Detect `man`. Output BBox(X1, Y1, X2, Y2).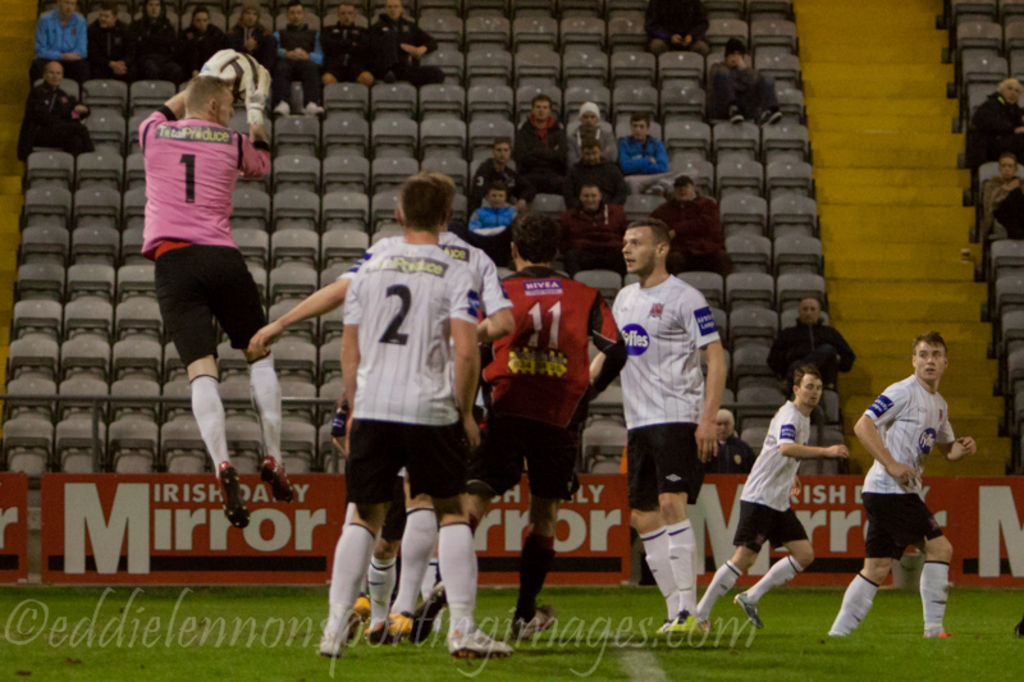
BBox(9, 60, 93, 157).
